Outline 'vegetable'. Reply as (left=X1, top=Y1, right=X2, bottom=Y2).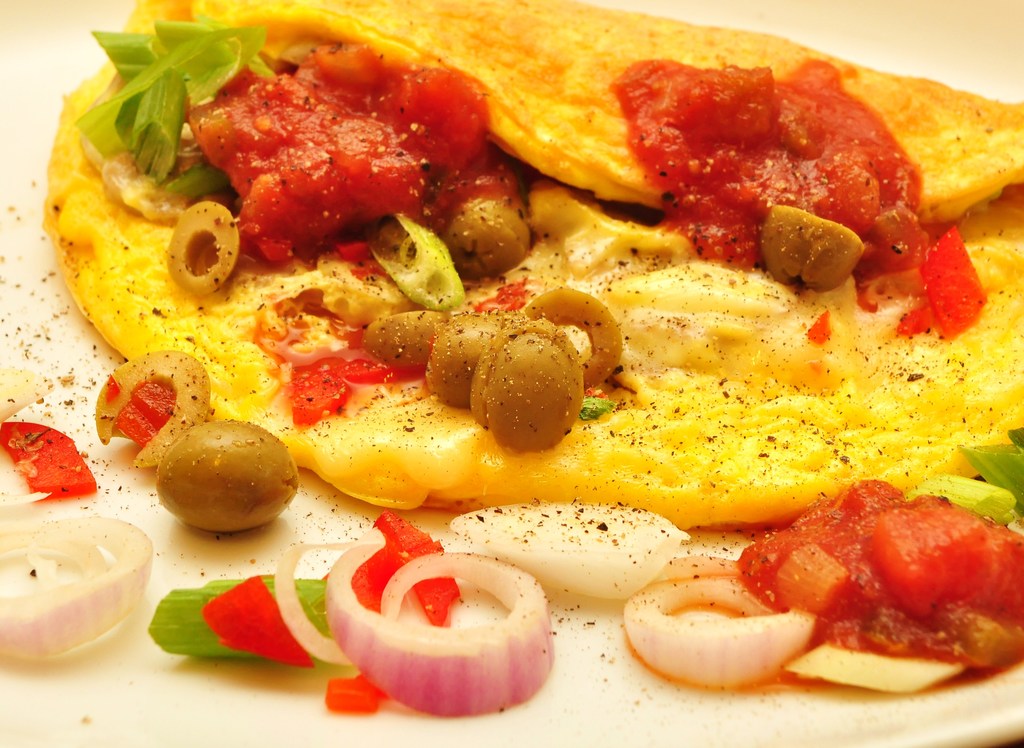
(left=0, top=421, right=86, bottom=486).
